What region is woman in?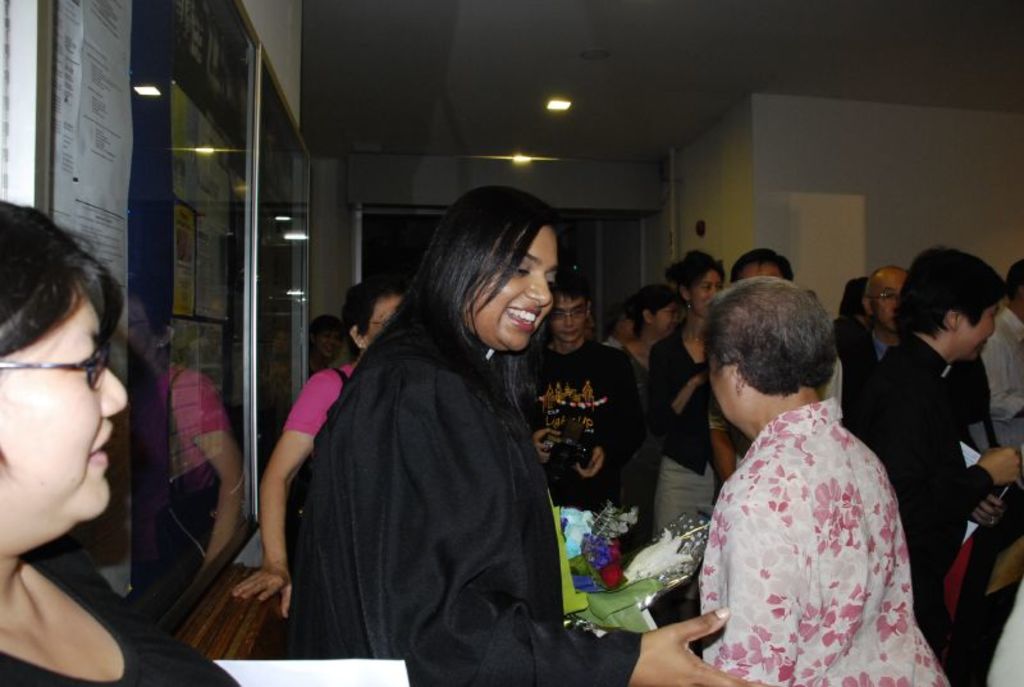
[left=232, top=283, right=410, bottom=633].
